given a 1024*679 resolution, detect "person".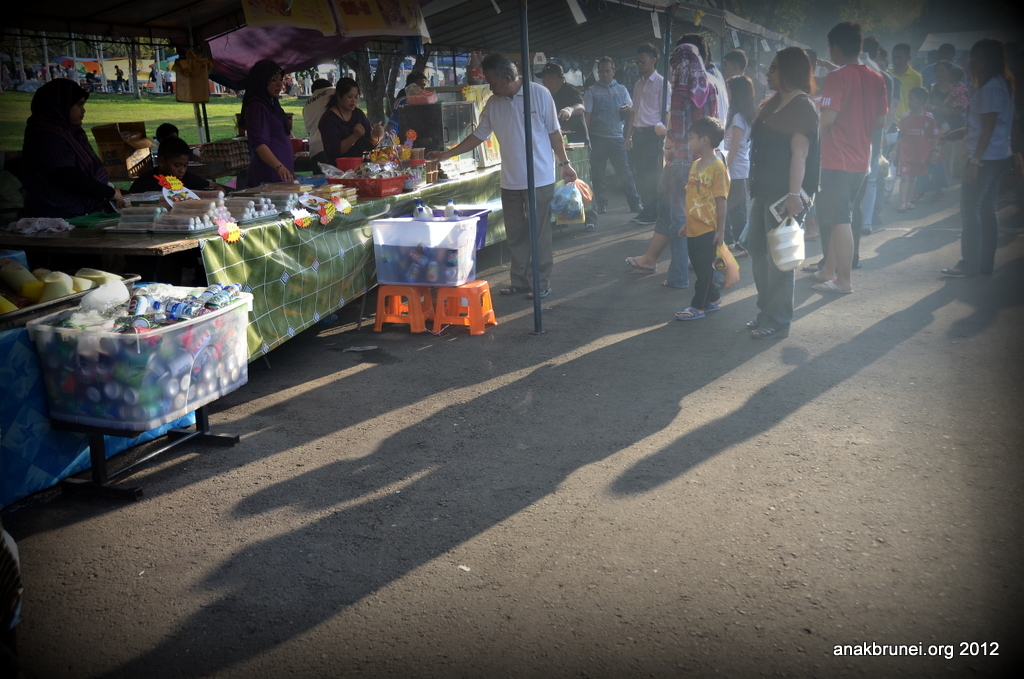
156/122/206/191.
